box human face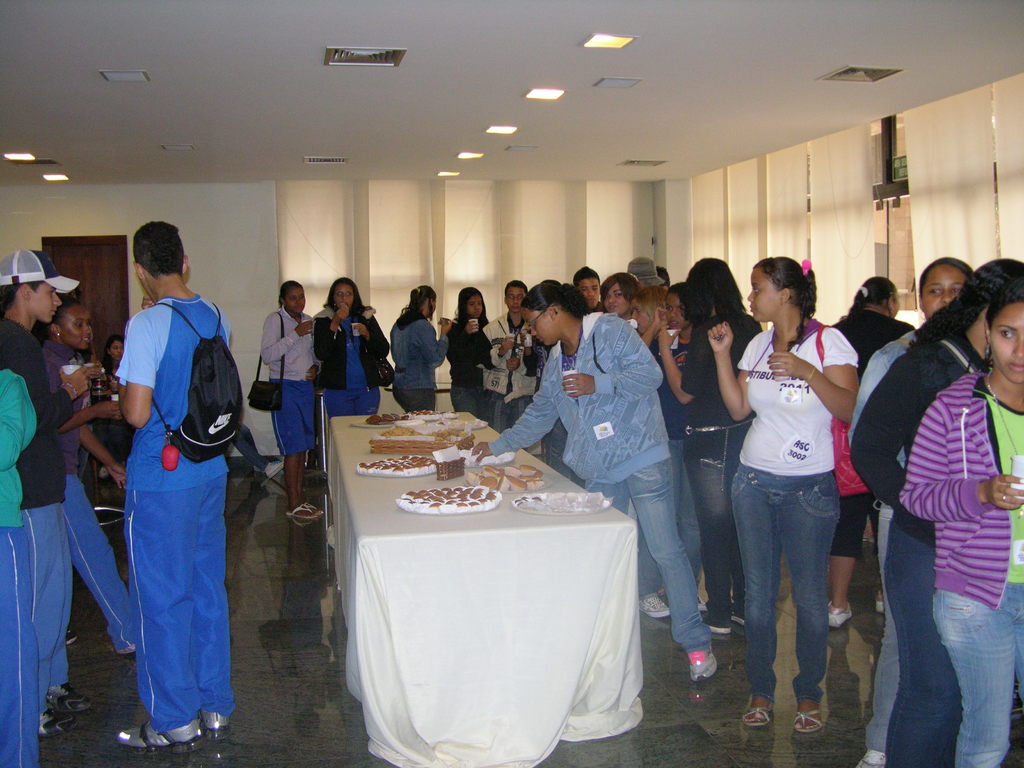
(746,267,781,321)
